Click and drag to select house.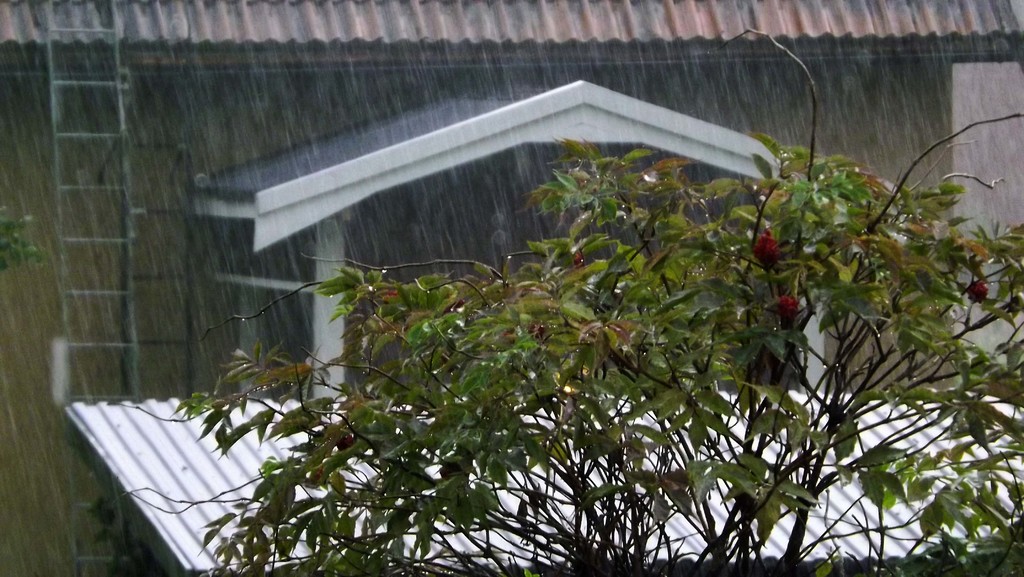
Selection: 0:0:1023:576.
